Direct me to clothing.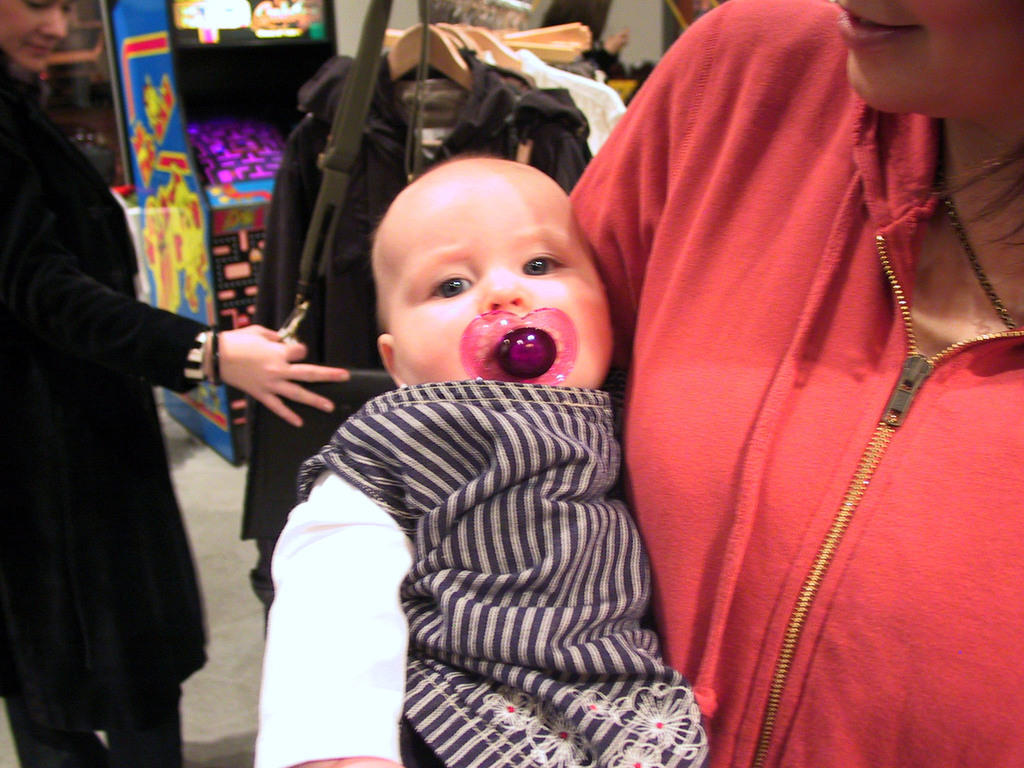
Direction: 240,34,598,545.
